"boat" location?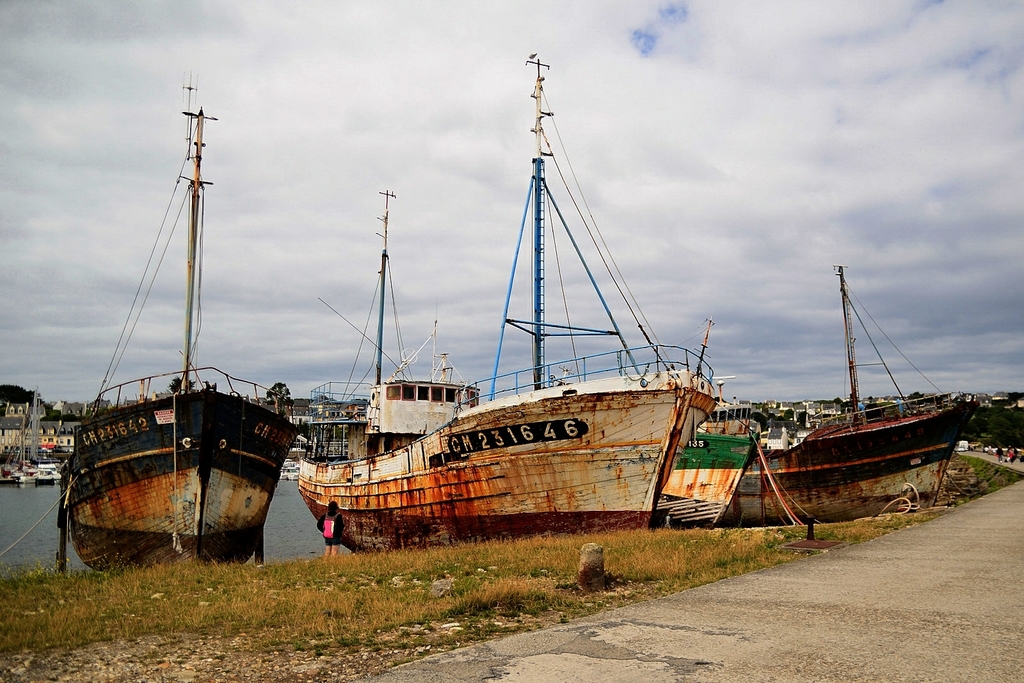
bbox=(278, 451, 303, 480)
